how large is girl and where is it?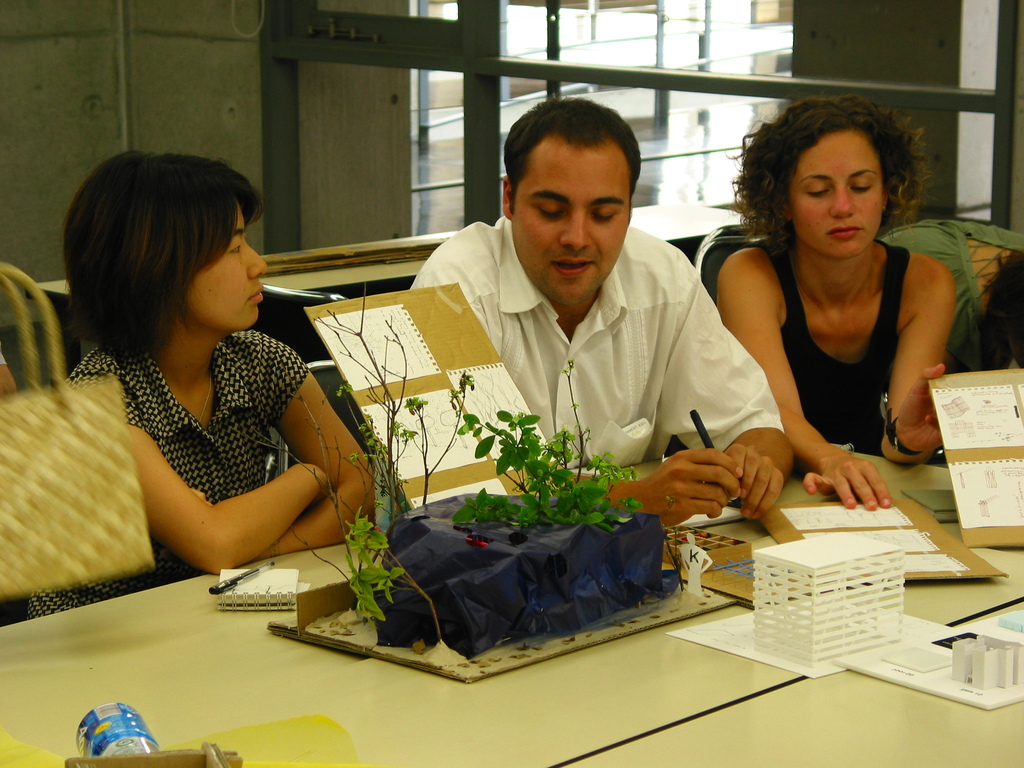
Bounding box: 0, 154, 380, 646.
